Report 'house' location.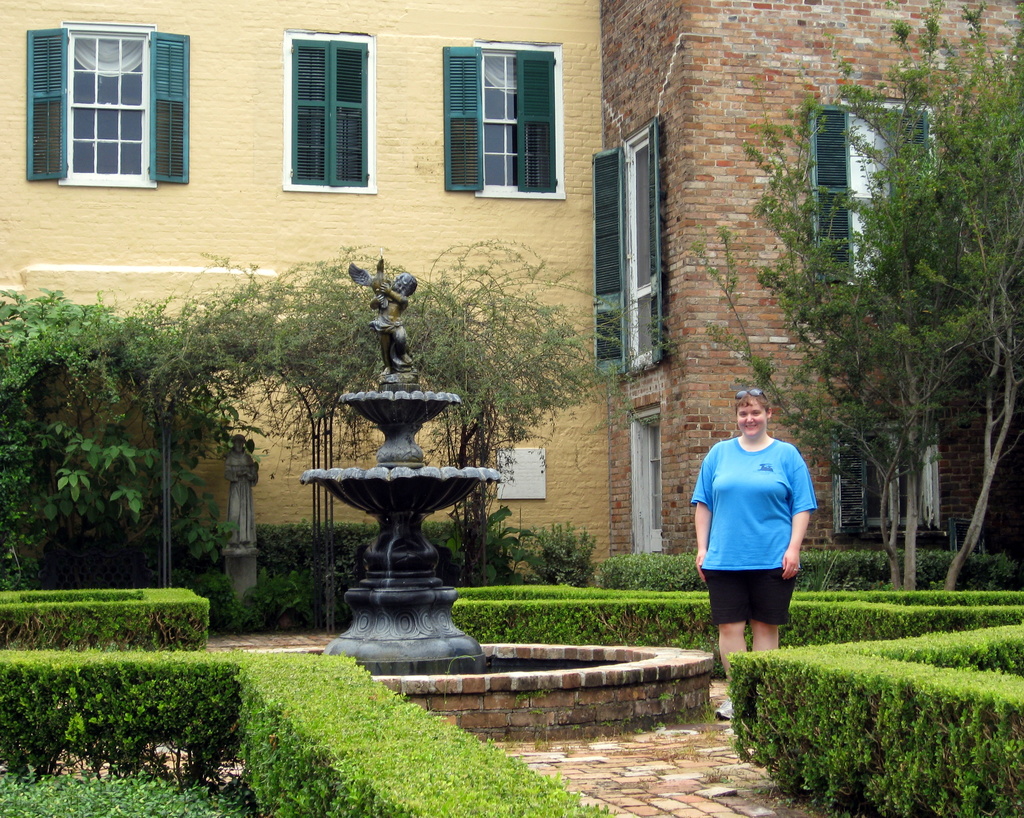
Report: Rect(0, 0, 618, 591).
